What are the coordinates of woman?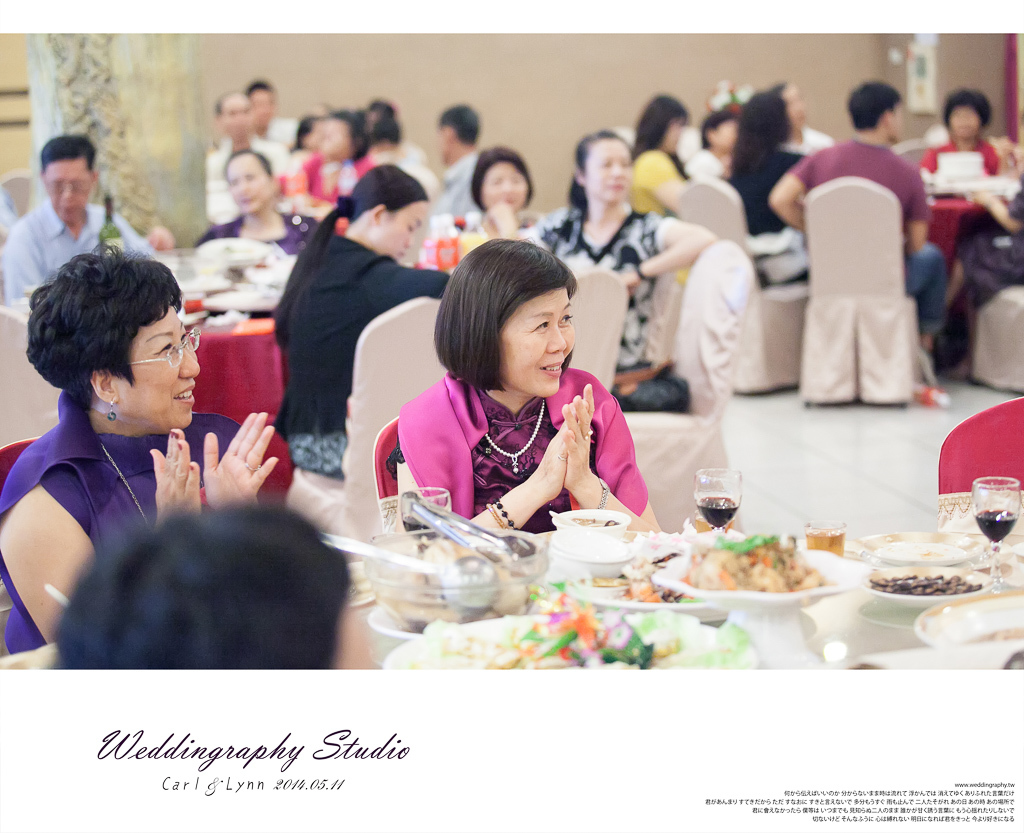
[460, 145, 536, 240].
